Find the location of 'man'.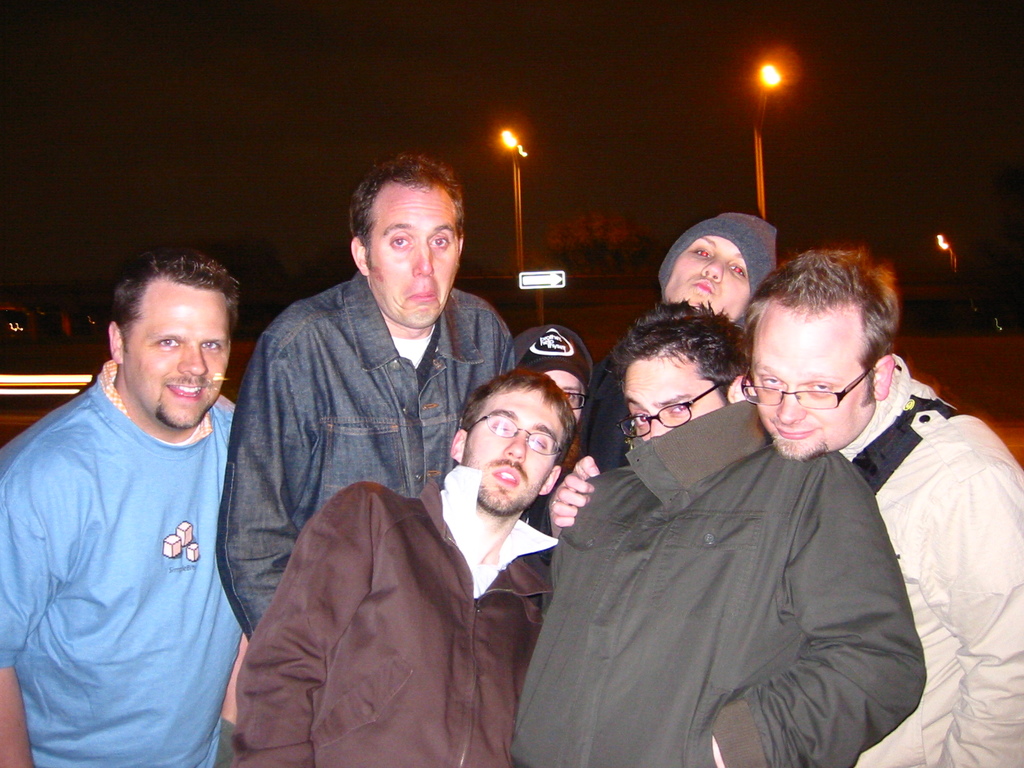
Location: <region>491, 319, 596, 446</region>.
